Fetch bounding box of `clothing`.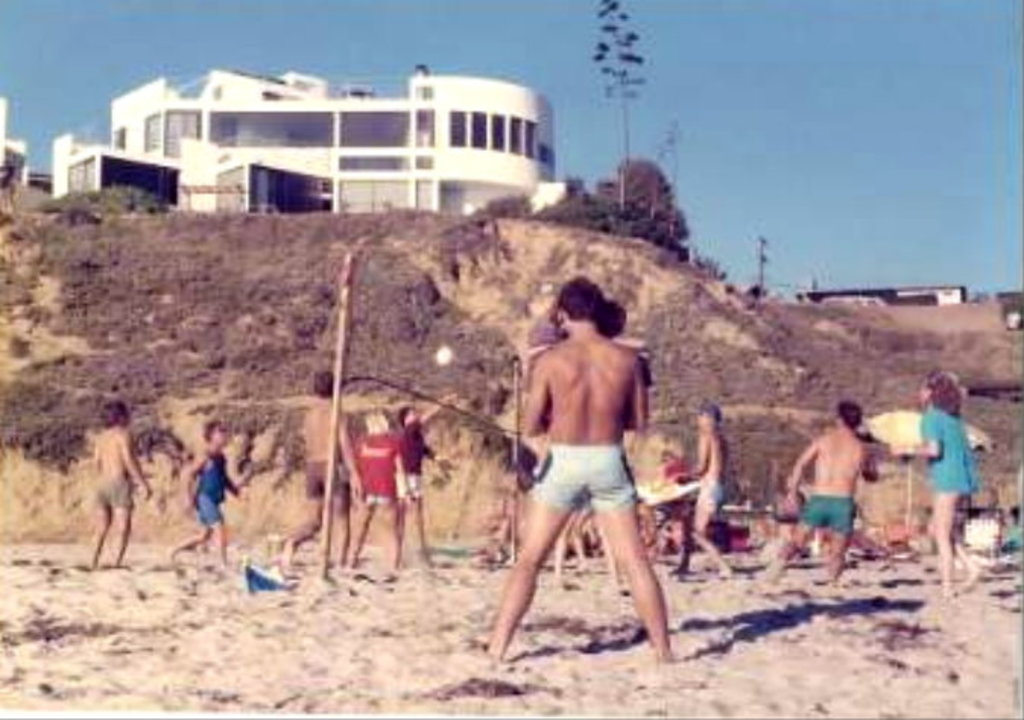
Bbox: crop(392, 422, 425, 504).
